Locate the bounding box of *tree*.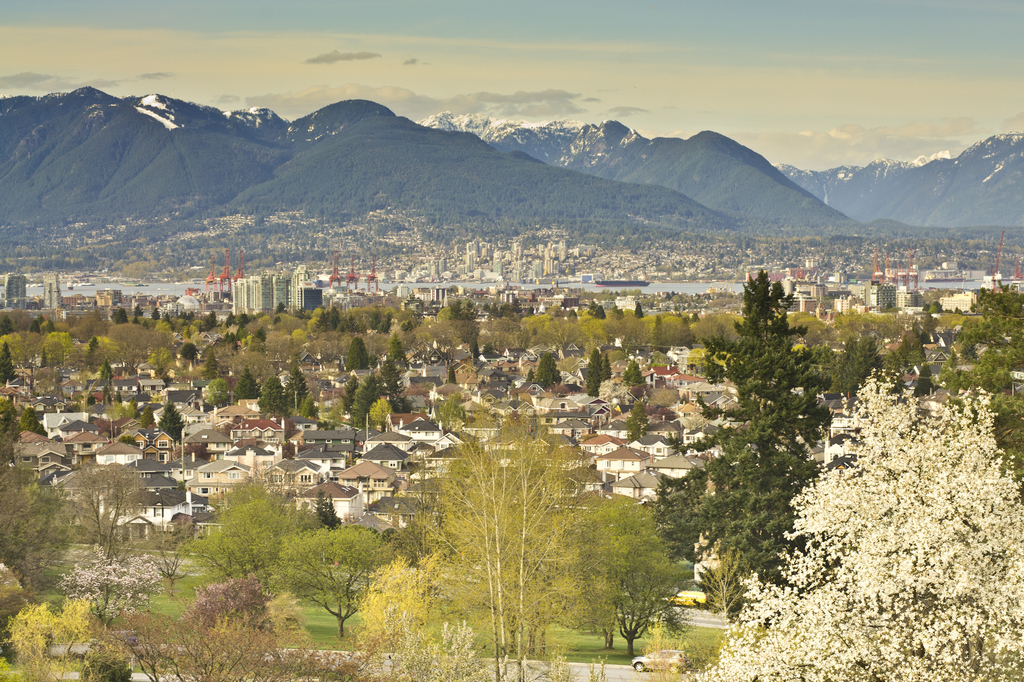
Bounding box: [x1=583, y1=342, x2=598, y2=403].
